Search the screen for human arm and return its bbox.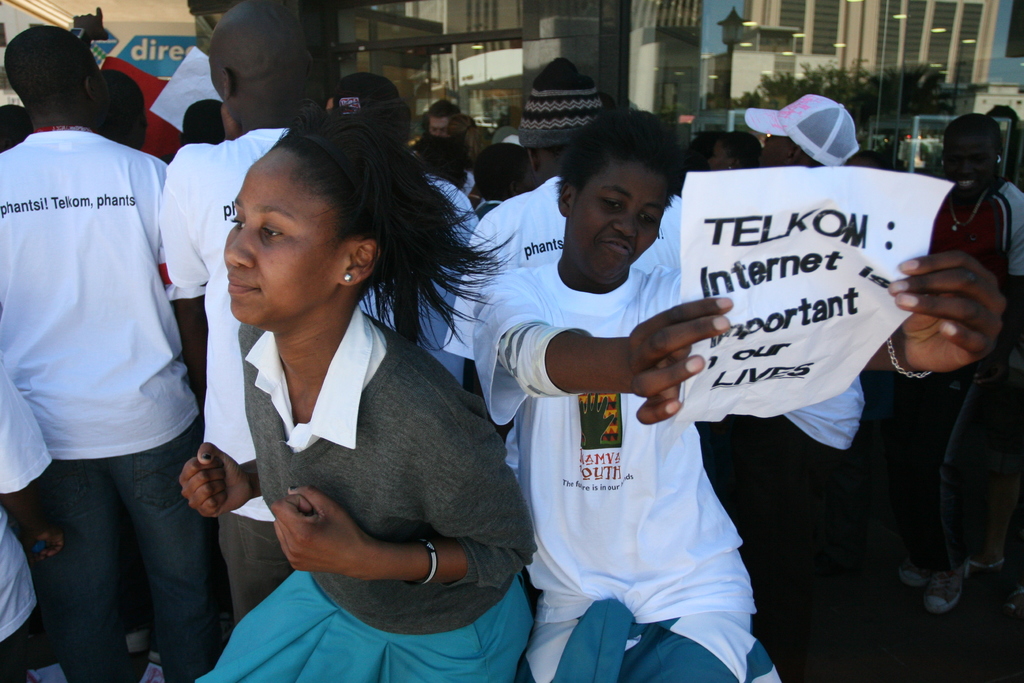
Found: crop(0, 356, 71, 568).
